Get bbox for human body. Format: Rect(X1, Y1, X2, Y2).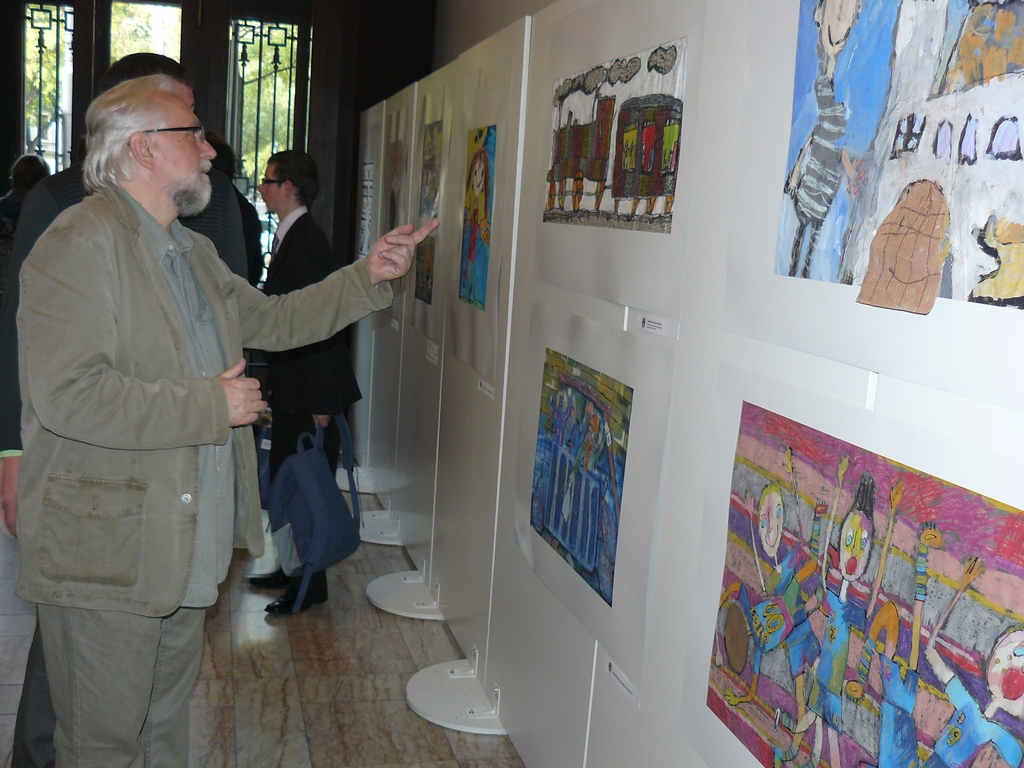
Rect(16, 76, 435, 767).
